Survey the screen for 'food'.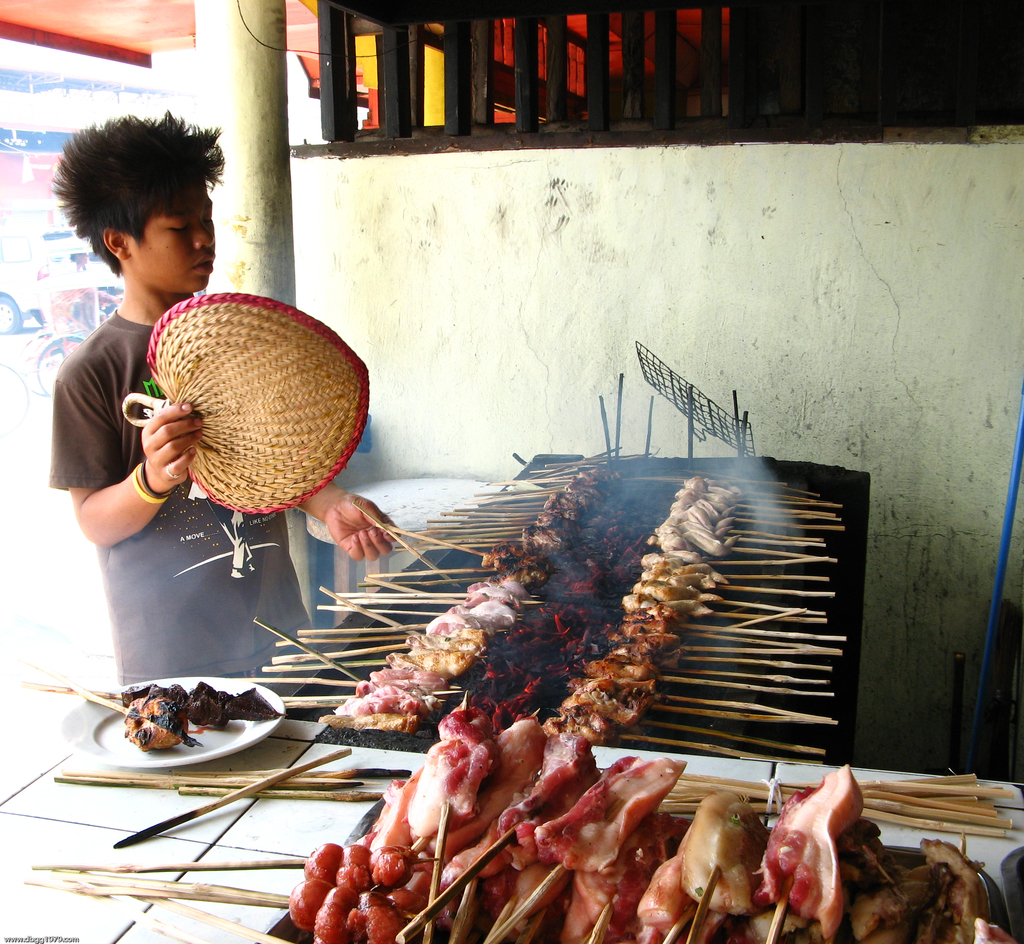
Survey found: {"left": 124, "top": 698, "right": 189, "bottom": 748}.
